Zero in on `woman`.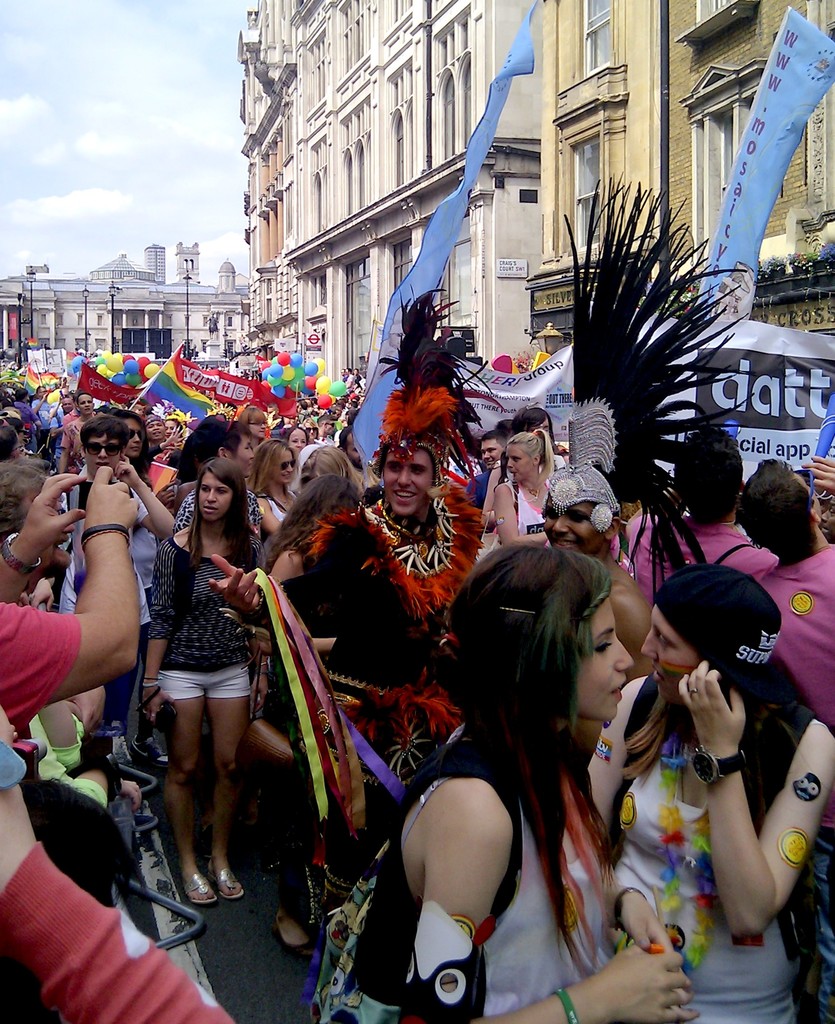
Zeroed in: select_region(508, 408, 565, 473).
